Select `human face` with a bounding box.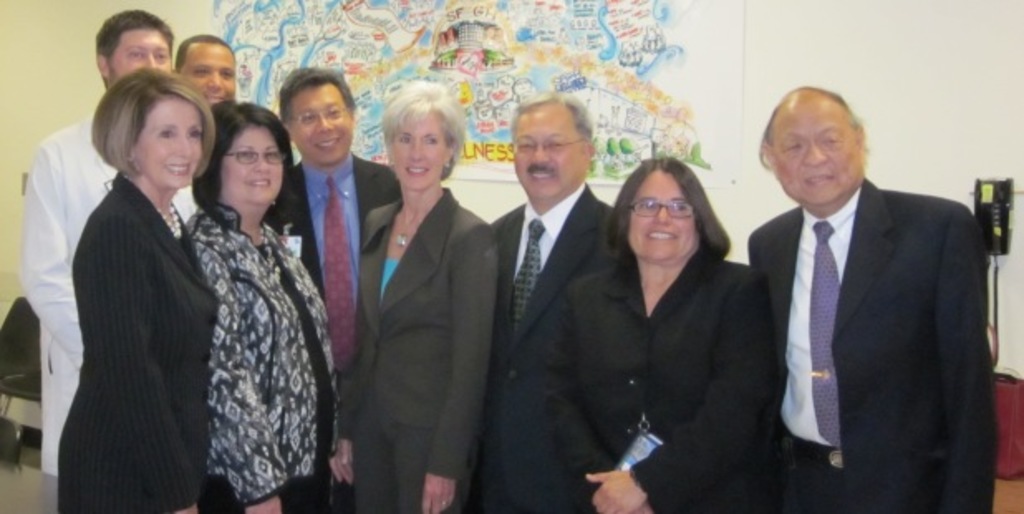
crop(222, 128, 282, 209).
